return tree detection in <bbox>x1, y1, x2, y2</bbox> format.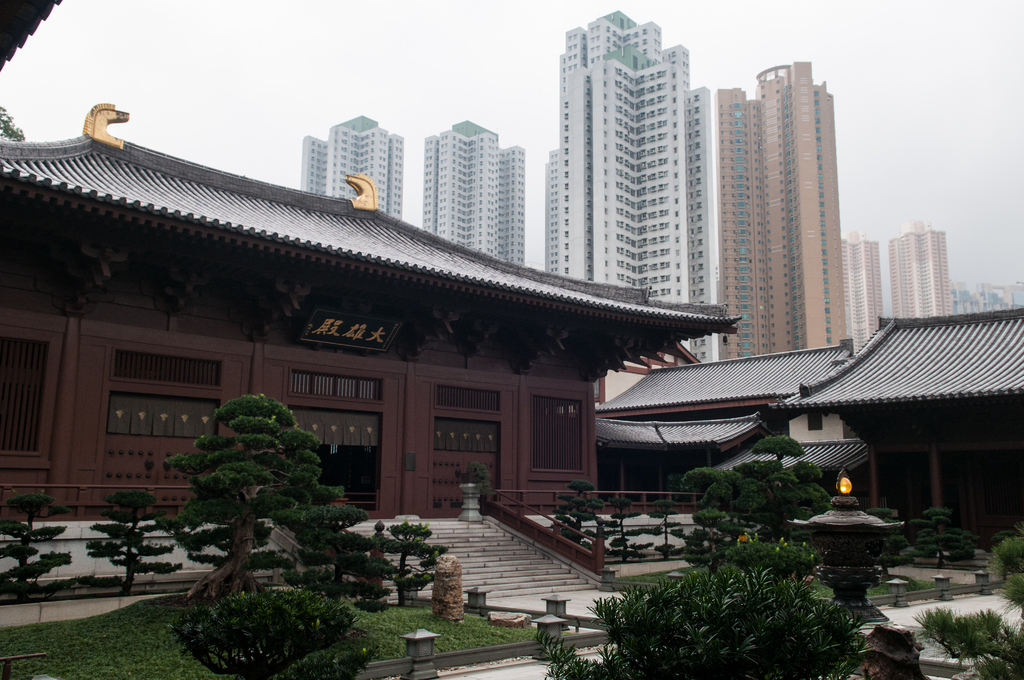
<bbox>371, 519, 445, 609</bbox>.
